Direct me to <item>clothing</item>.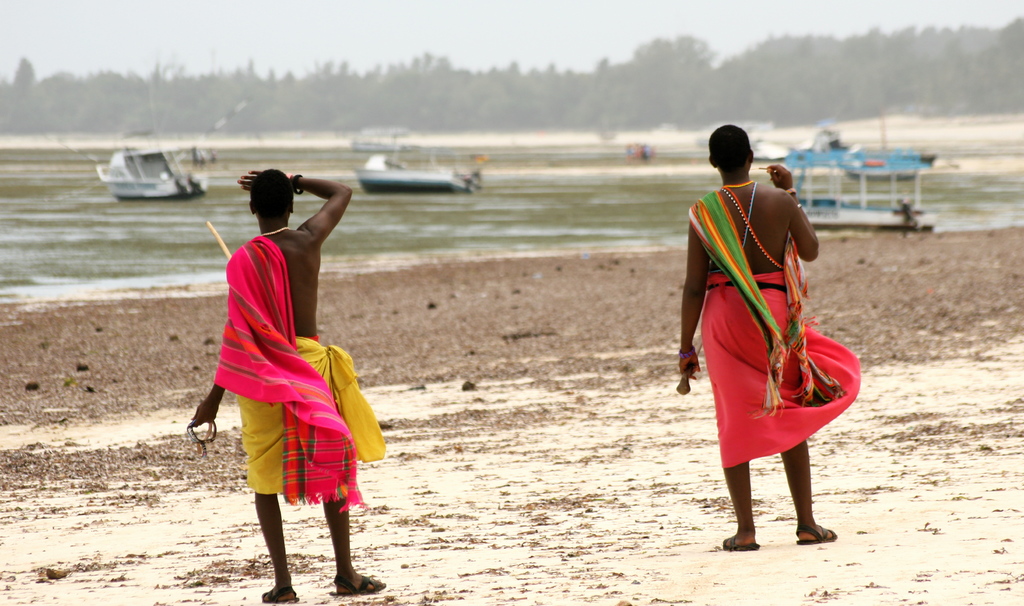
Direction: 201 226 385 520.
